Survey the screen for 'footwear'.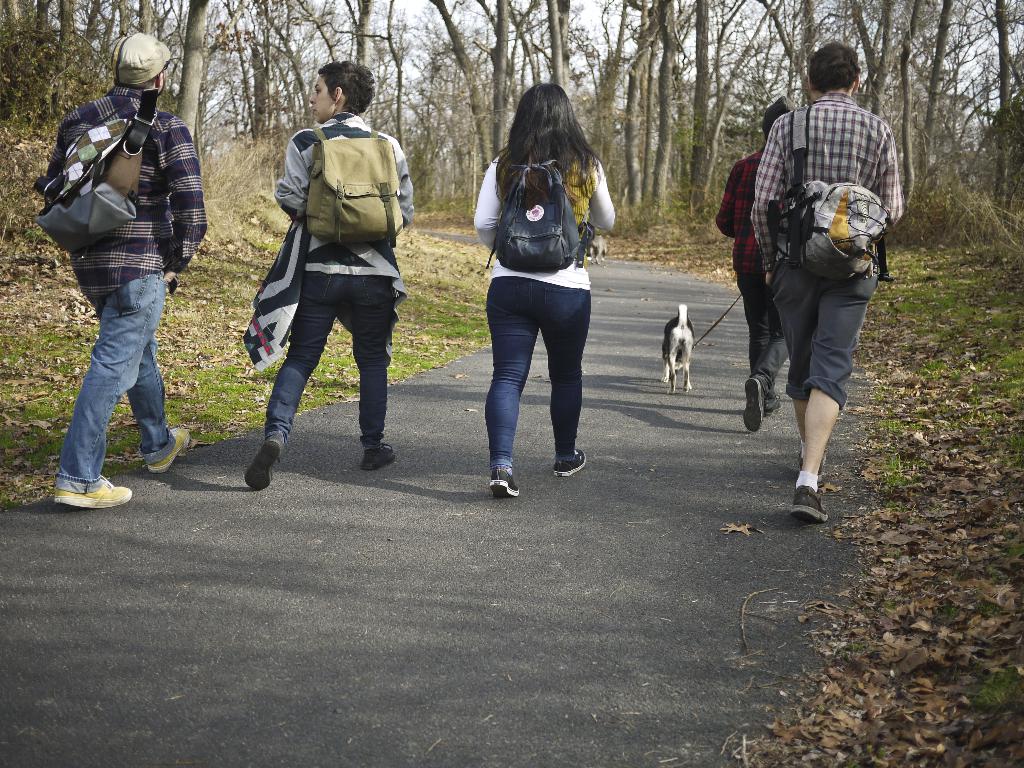
Survey found: pyautogui.locateOnScreen(792, 436, 826, 470).
